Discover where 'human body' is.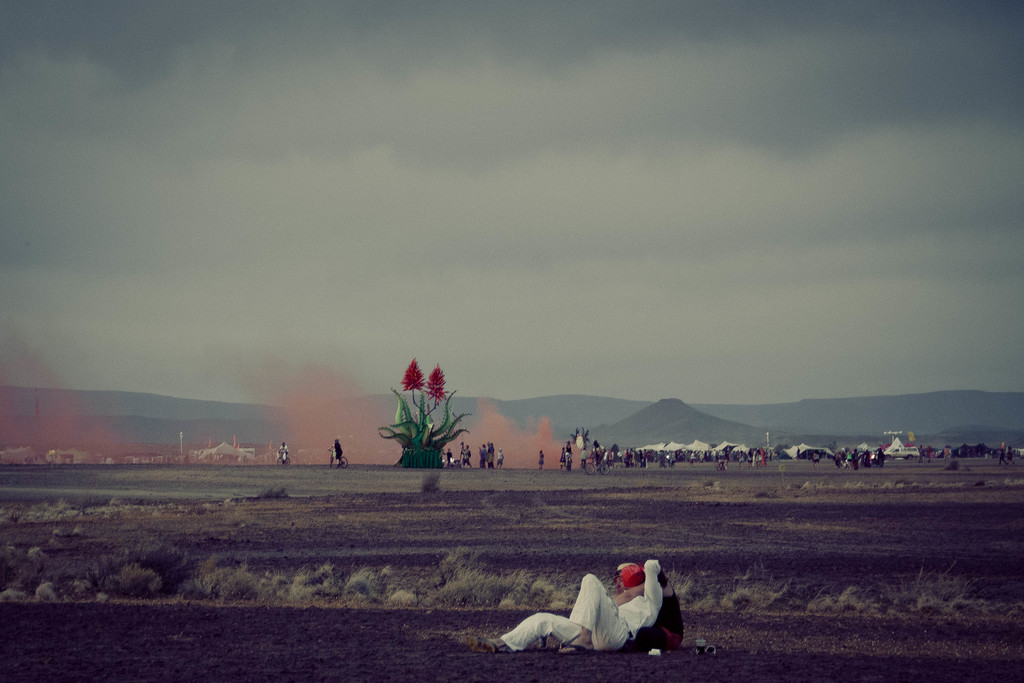
Discovered at bbox=(644, 450, 653, 459).
